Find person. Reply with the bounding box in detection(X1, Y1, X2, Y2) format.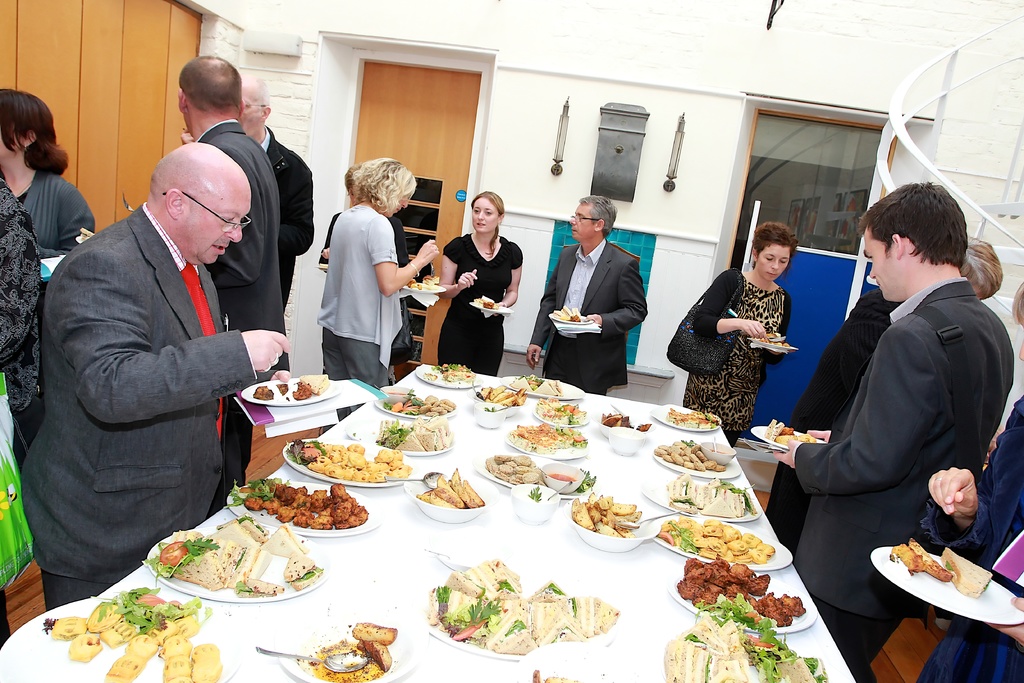
detection(755, 177, 1012, 677).
